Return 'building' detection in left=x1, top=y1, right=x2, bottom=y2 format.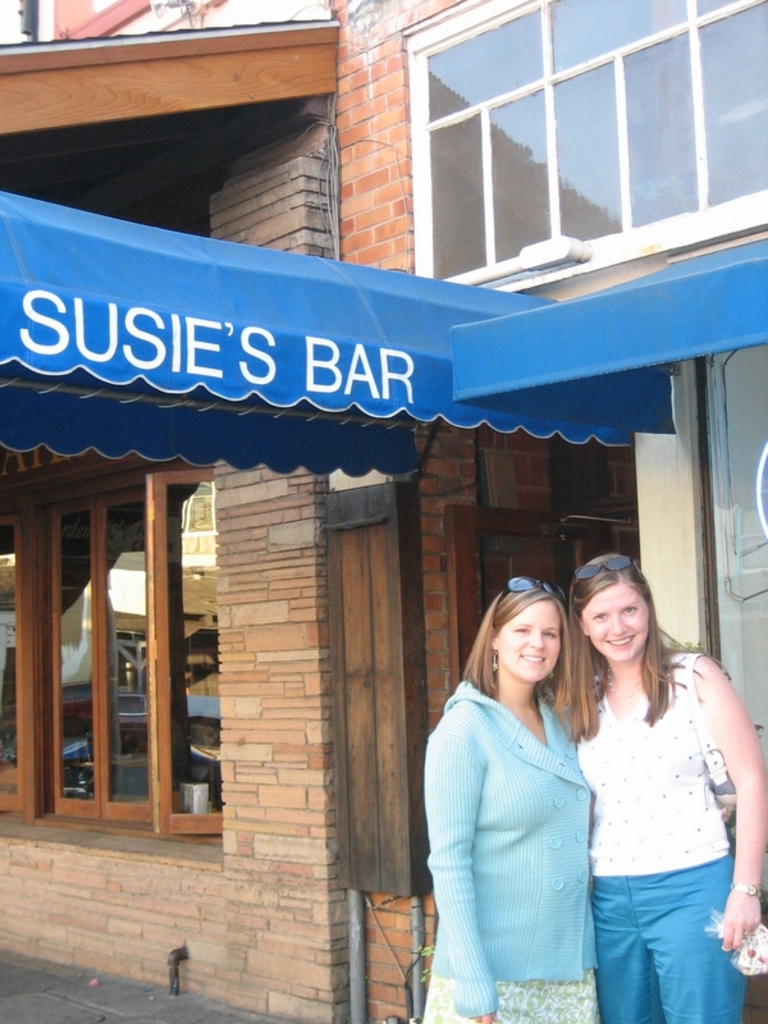
left=0, top=0, right=353, bottom=1023.
